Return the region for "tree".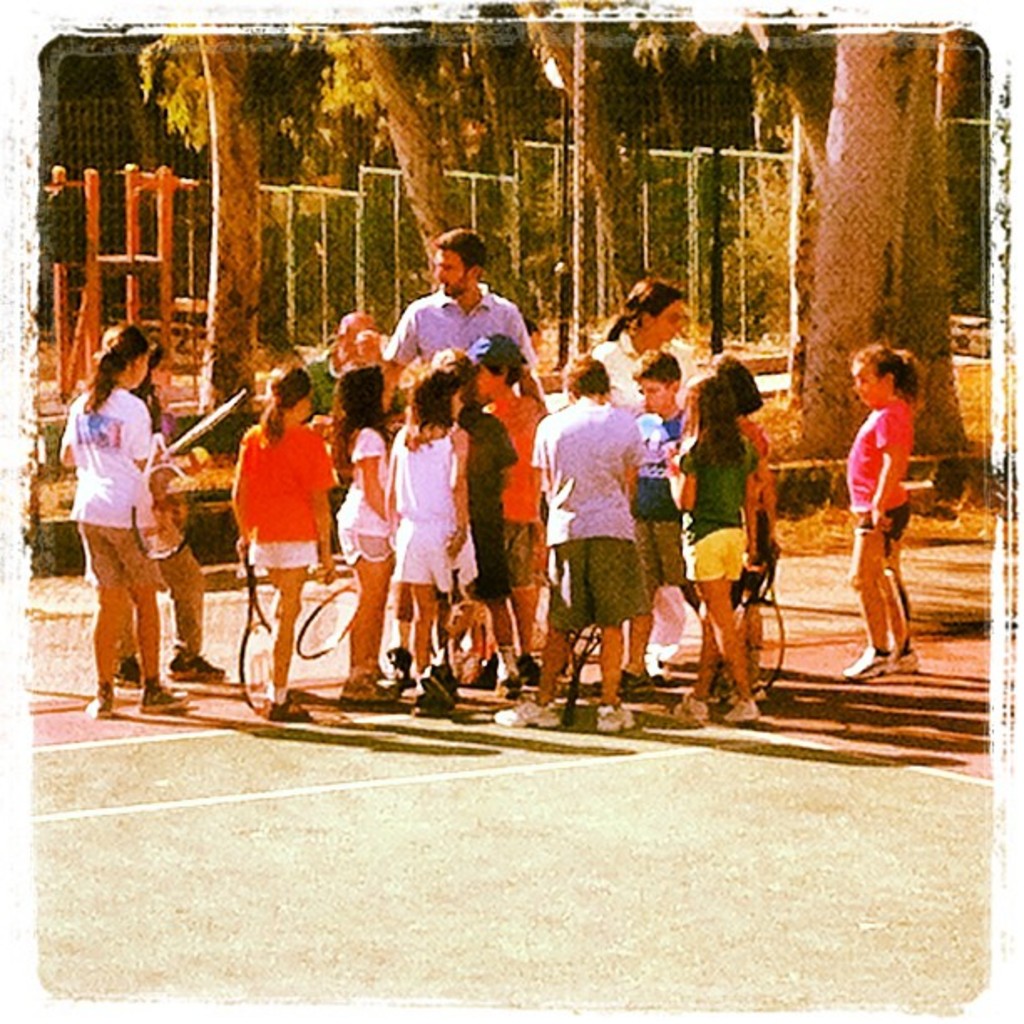
[303,5,450,288].
